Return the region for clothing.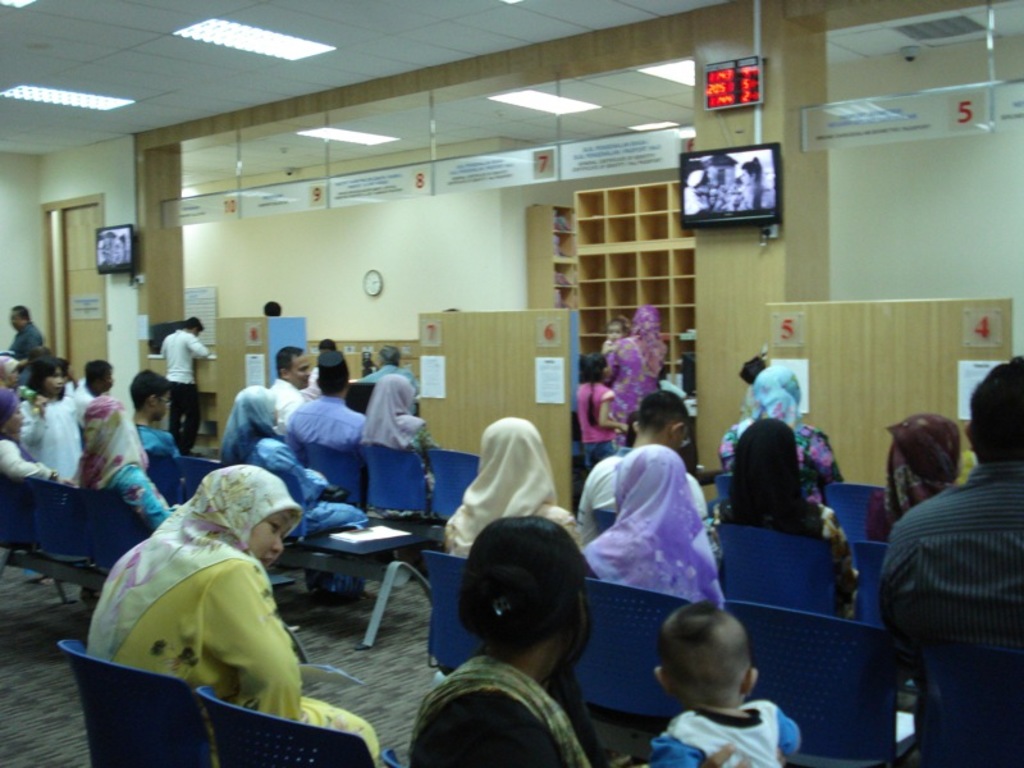
pyautogui.locateOnScreen(136, 428, 188, 465).
